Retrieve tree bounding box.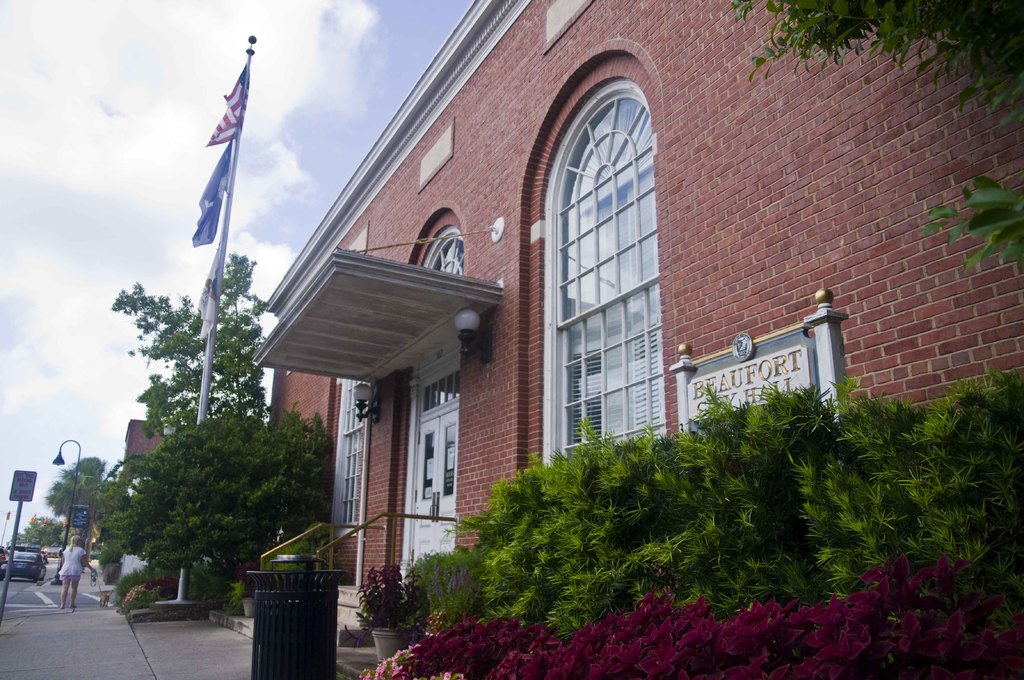
Bounding box: bbox=(729, 0, 1023, 150).
